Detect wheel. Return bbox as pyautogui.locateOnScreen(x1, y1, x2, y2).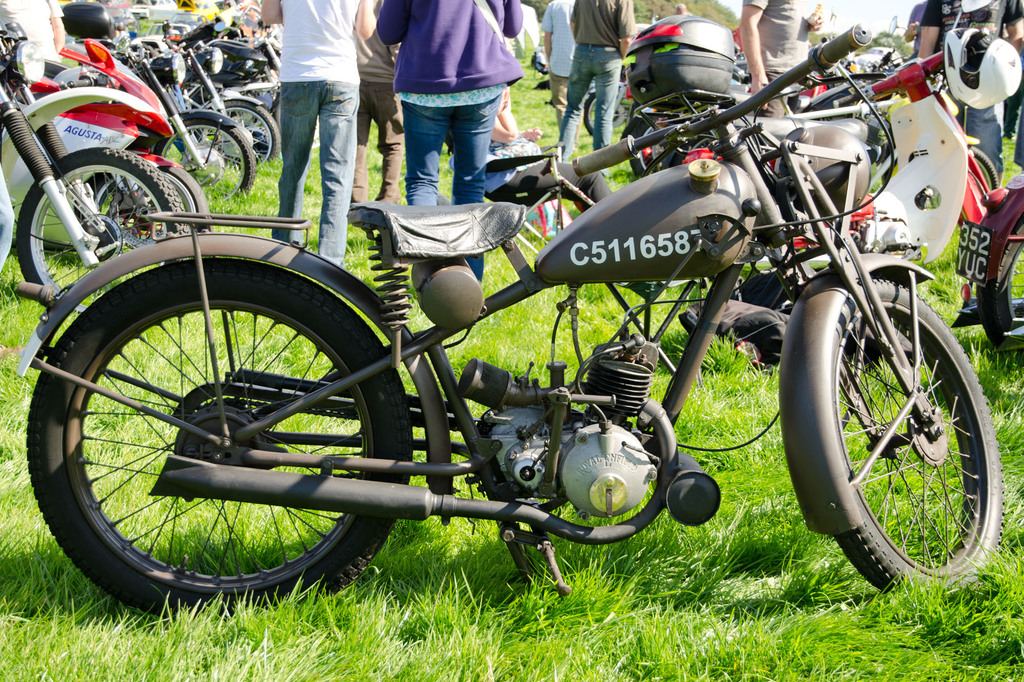
pyautogui.locateOnScreen(584, 89, 632, 136).
